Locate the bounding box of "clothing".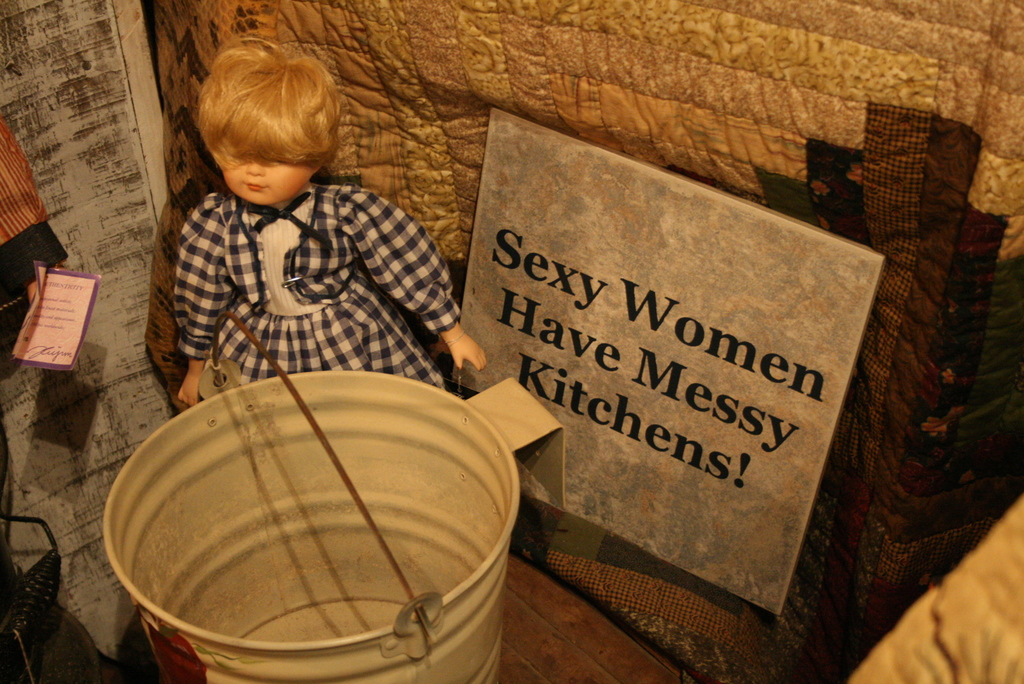
Bounding box: {"left": 137, "top": 112, "right": 468, "bottom": 390}.
